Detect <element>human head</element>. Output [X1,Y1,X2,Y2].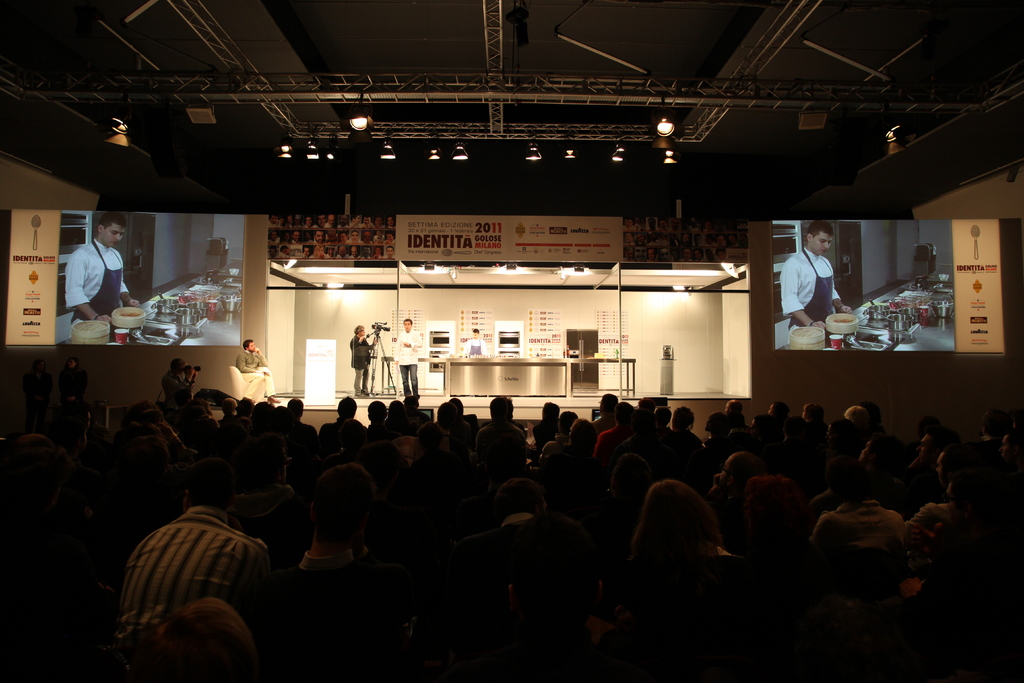
[367,401,387,424].
